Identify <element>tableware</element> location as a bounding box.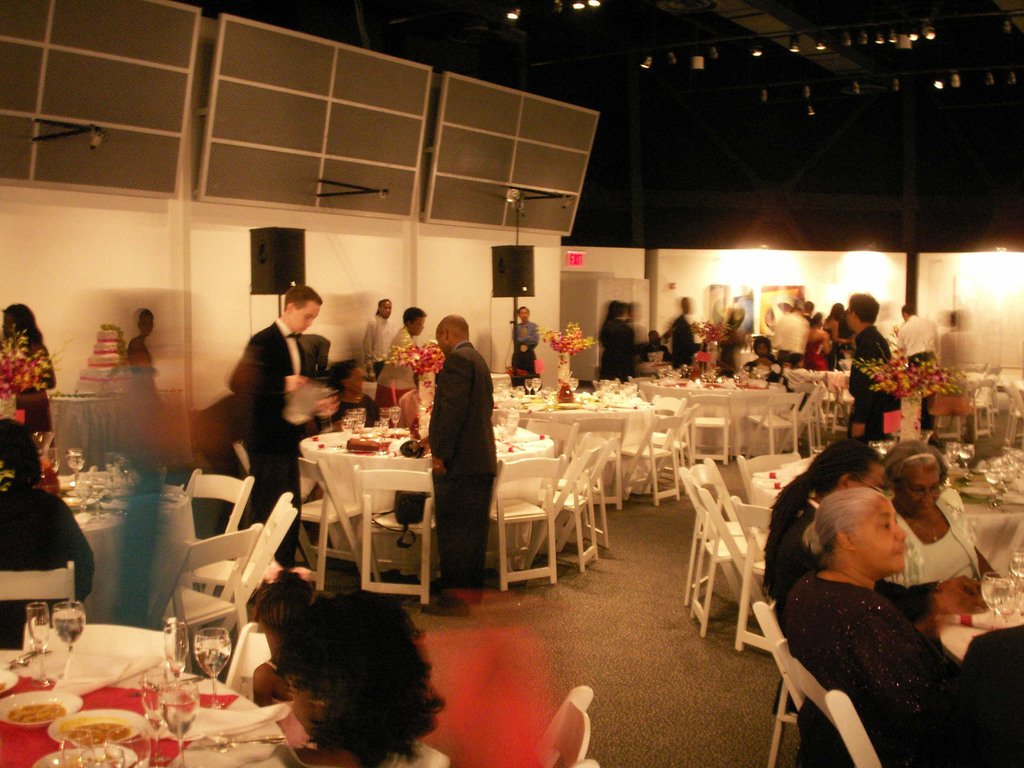
l=379, t=409, r=387, b=430.
